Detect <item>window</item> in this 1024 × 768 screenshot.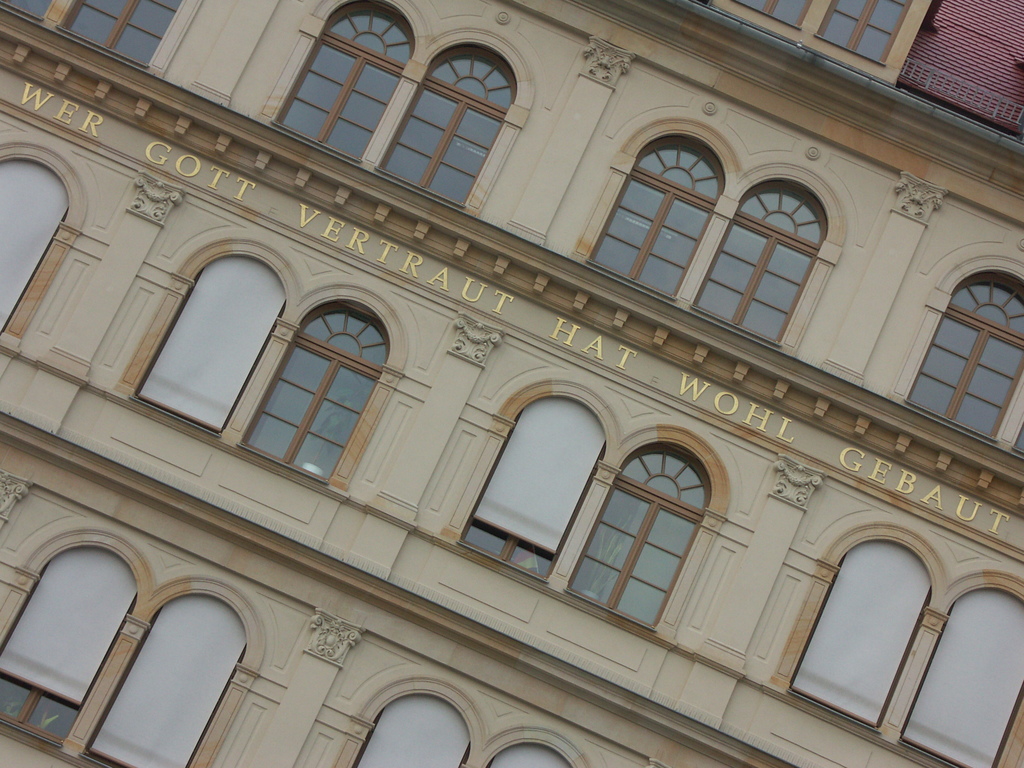
Detection: bbox(0, 135, 86, 346).
